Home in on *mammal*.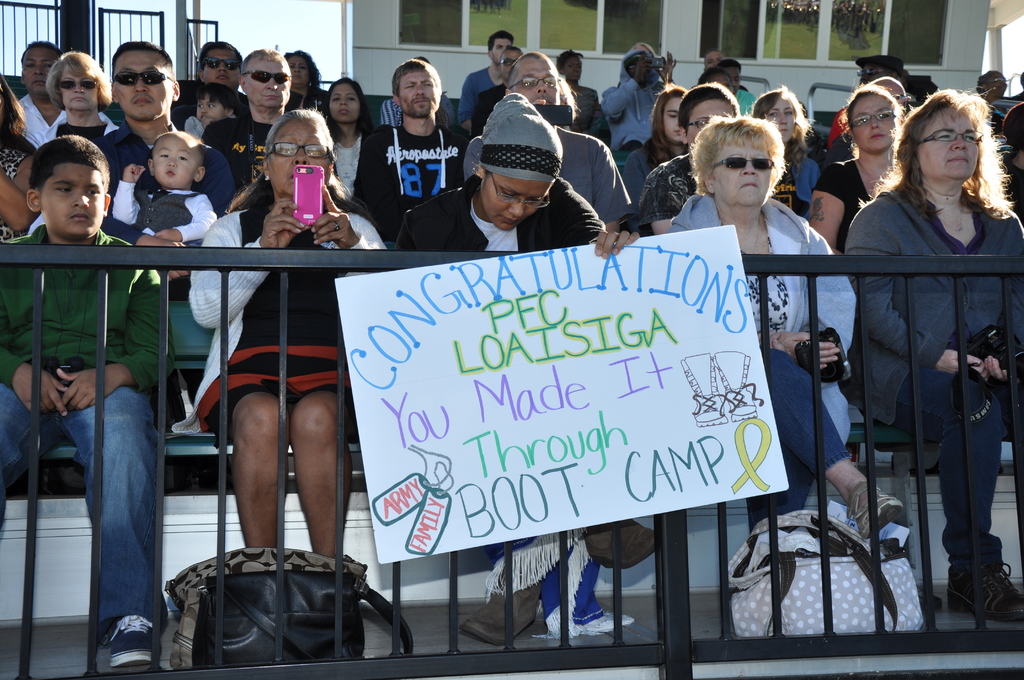
Homed in at x1=111 y1=131 x2=221 y2=243.
